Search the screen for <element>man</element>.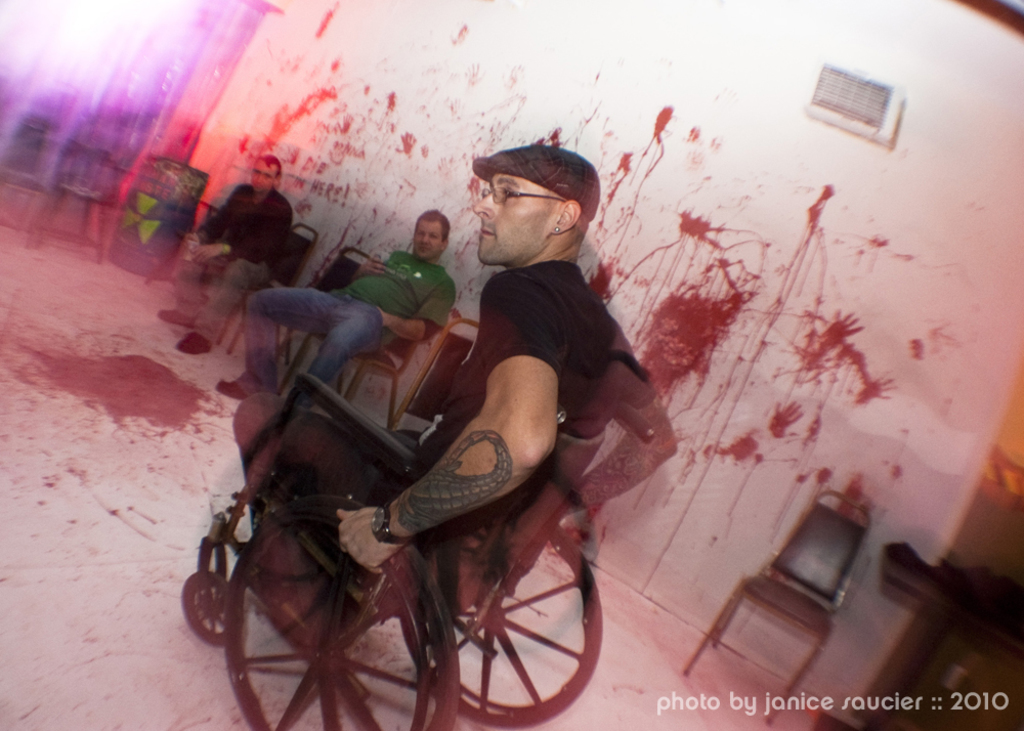
Found at [left=157, top=156, right=295, bottom=356].
